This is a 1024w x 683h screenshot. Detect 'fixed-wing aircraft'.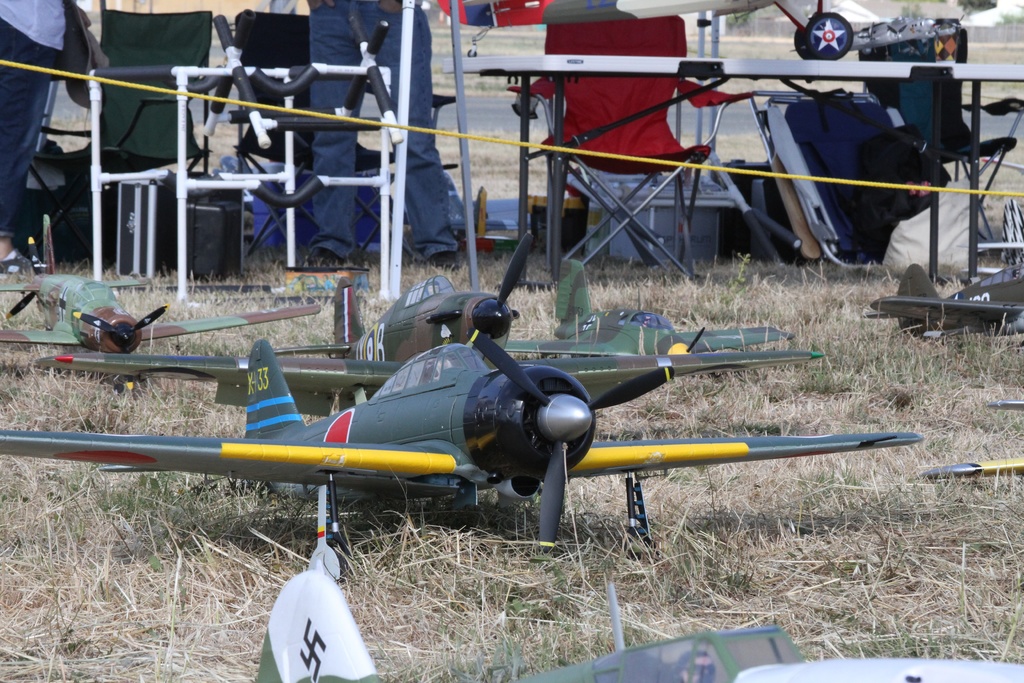
bbox(1, 329, 922, 559).
